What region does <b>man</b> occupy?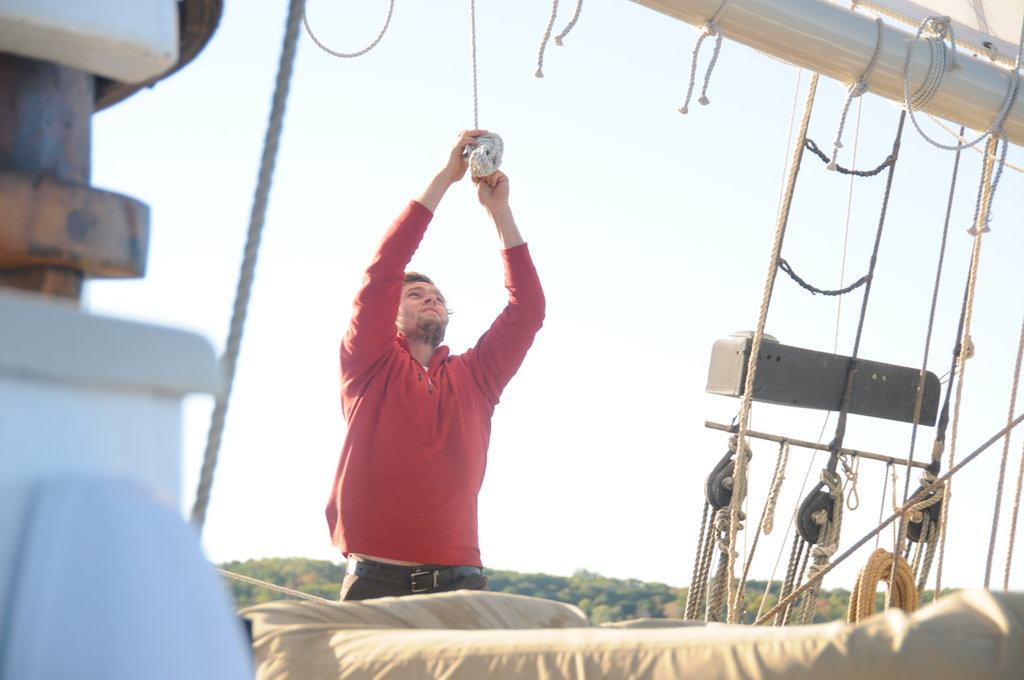
bbox(319, 159, 562, 626).
